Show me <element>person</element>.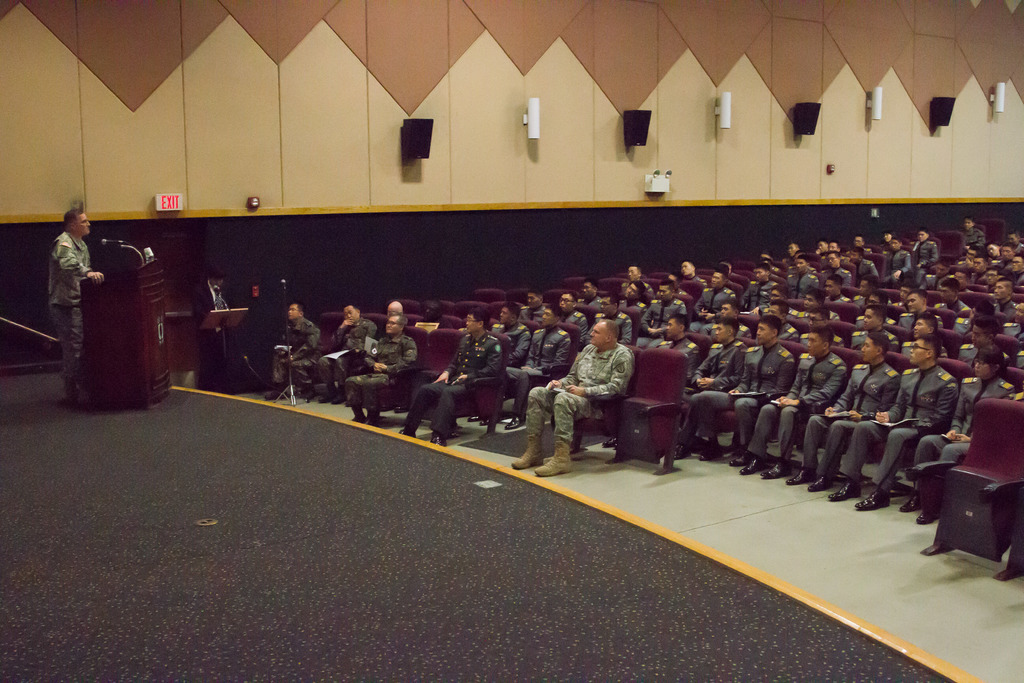
<element>person</element> is here: bbox=(1005, 227, 1023, 256).
